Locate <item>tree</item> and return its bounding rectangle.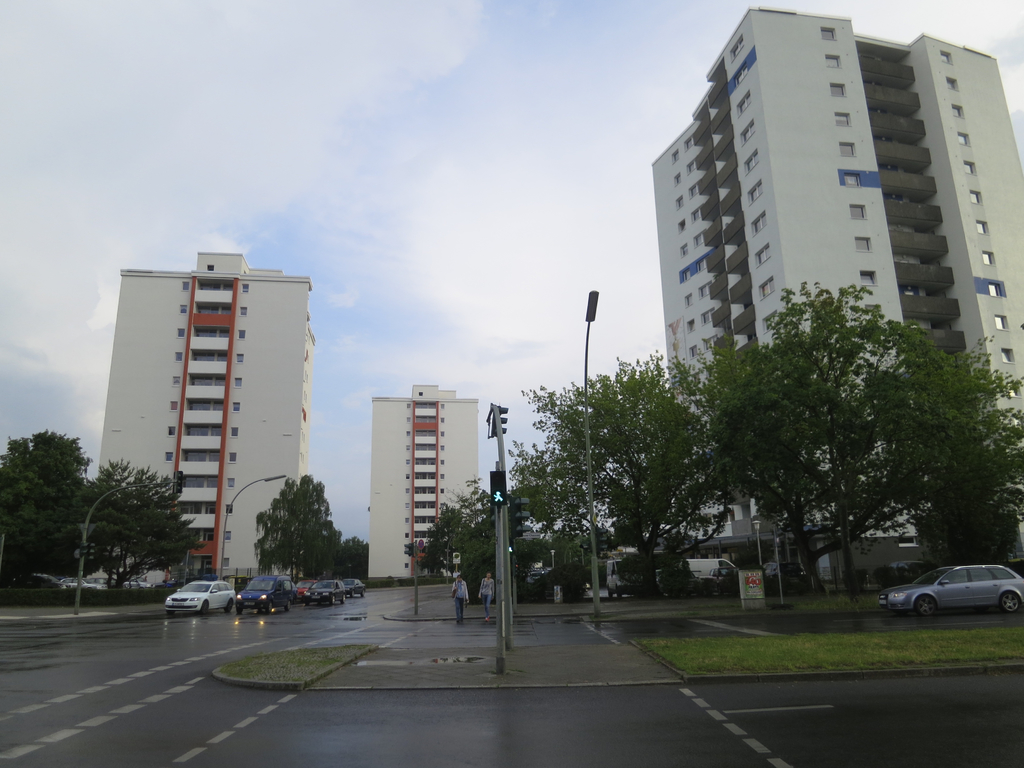
bbox=[76, 452, 159, 592].
